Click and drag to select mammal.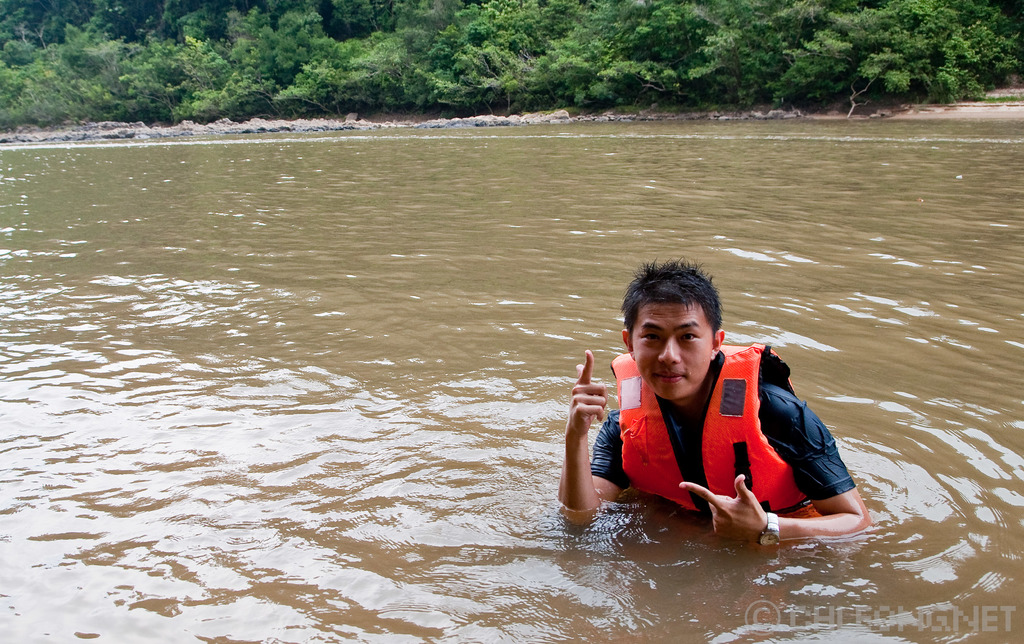
Selection: [left=568, top=303, right=863, bottom=545].
